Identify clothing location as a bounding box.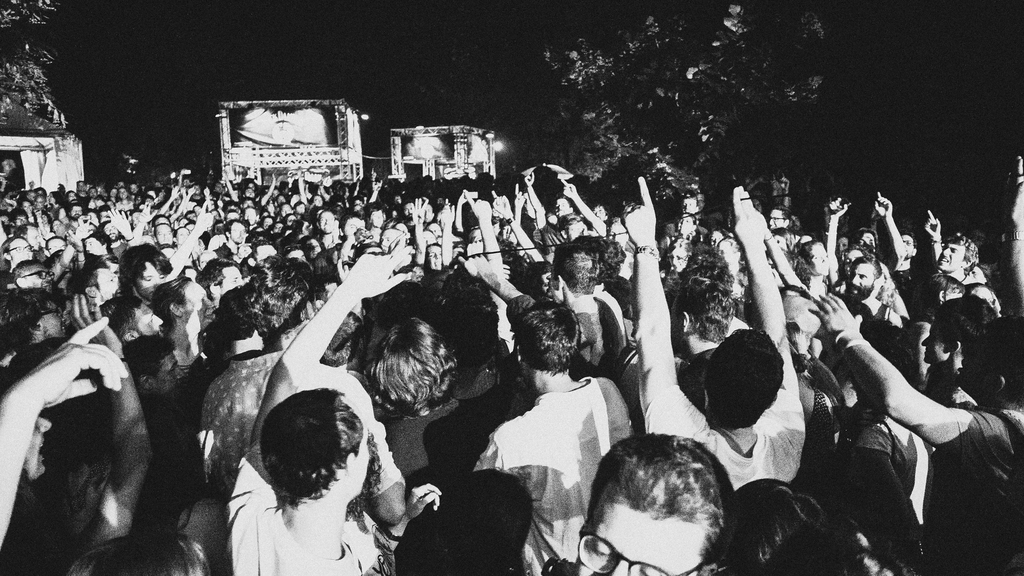
(841,298,896,339).
